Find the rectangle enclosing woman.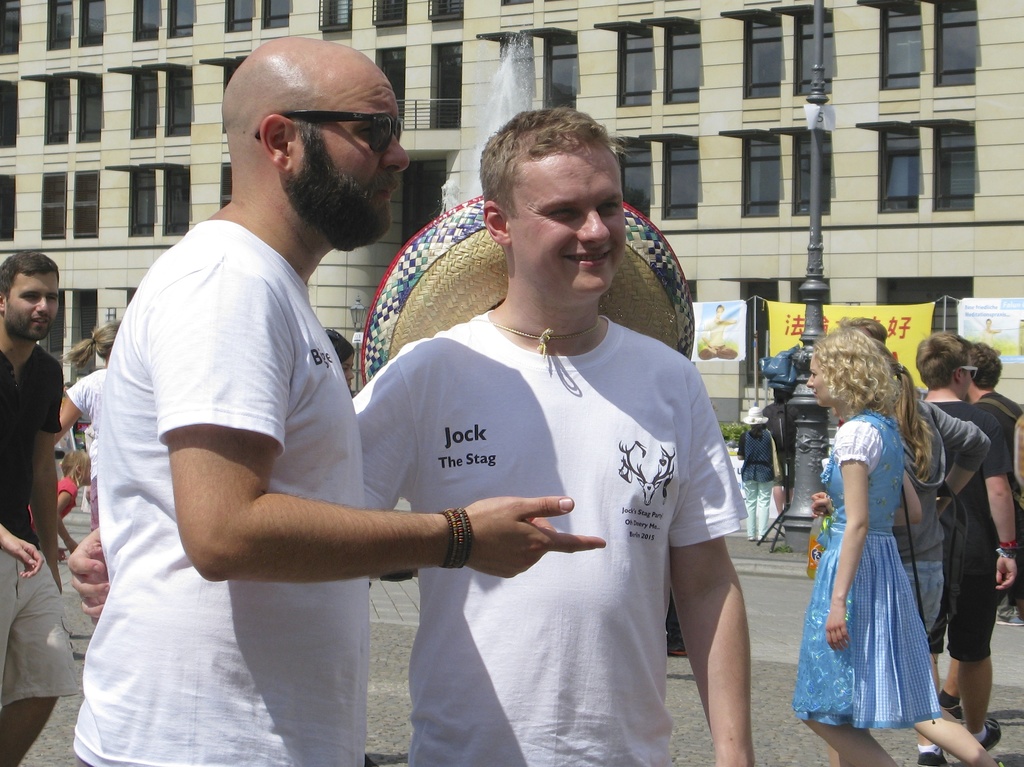
50/320/123/532.
